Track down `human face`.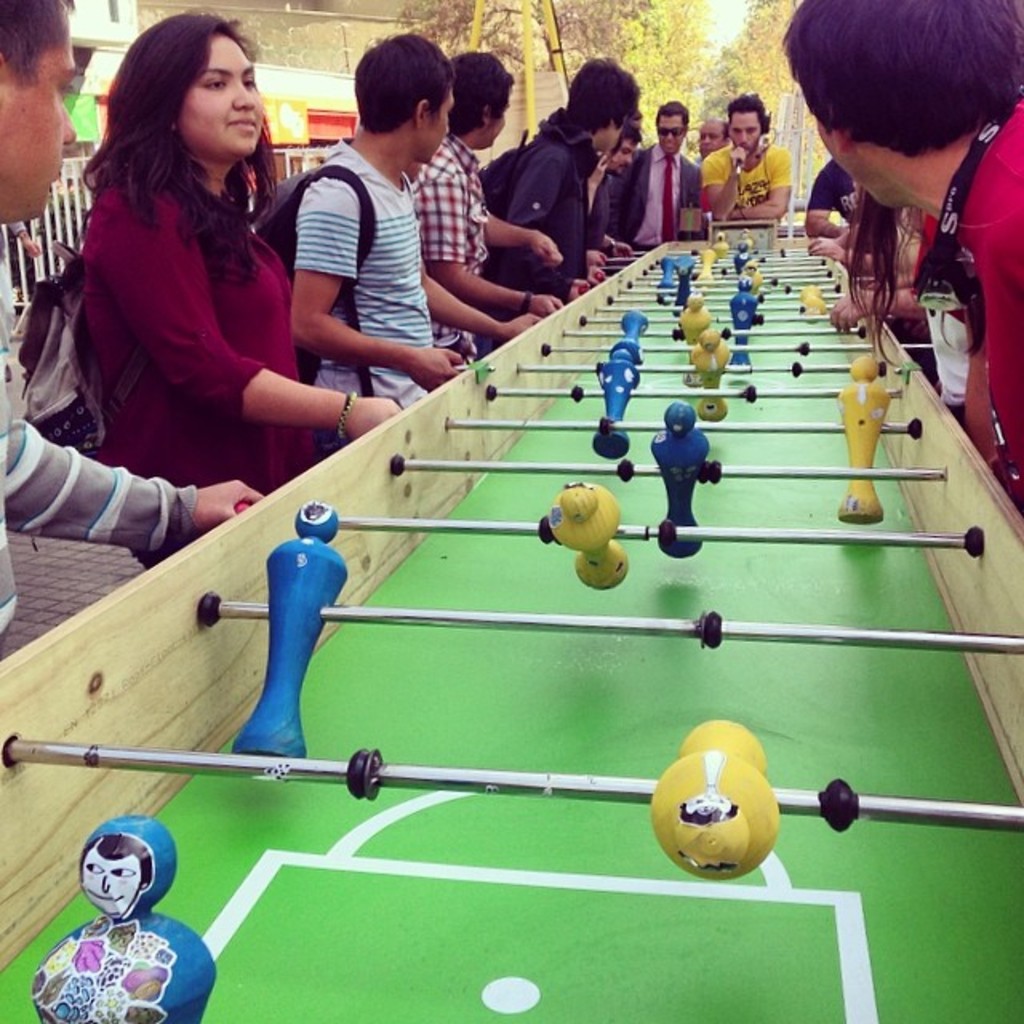
Tracked to <box>608,134,638,178</box>.
